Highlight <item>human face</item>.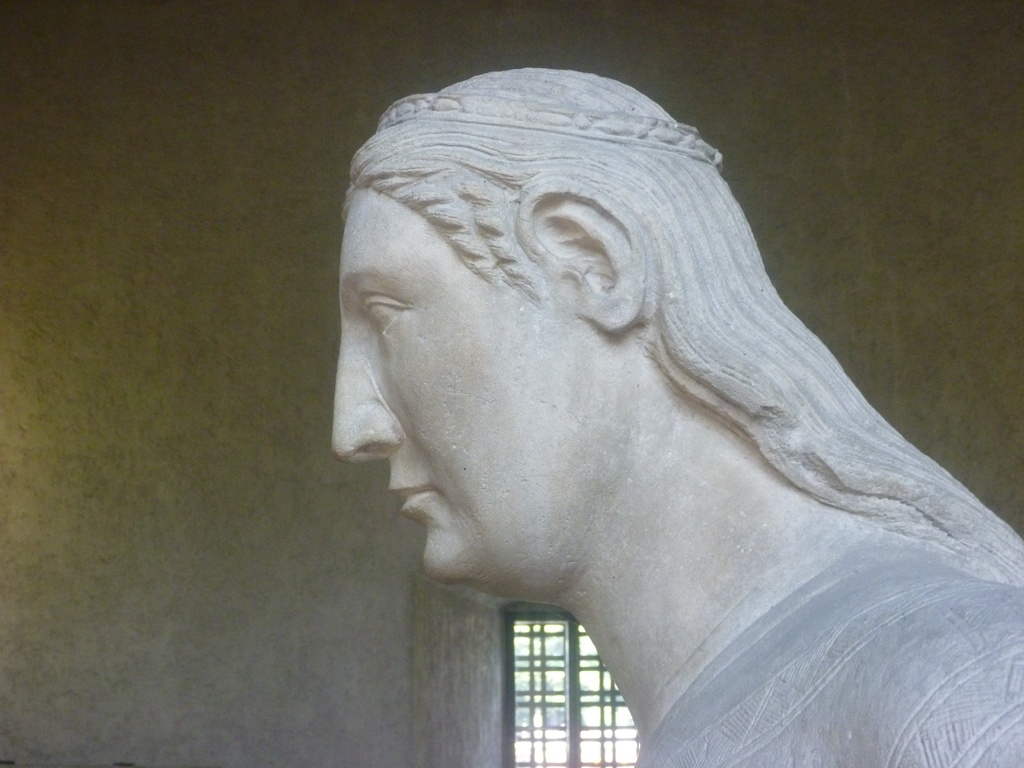
Highlighted region: left=328, top=191, right=585, bottom=589.
